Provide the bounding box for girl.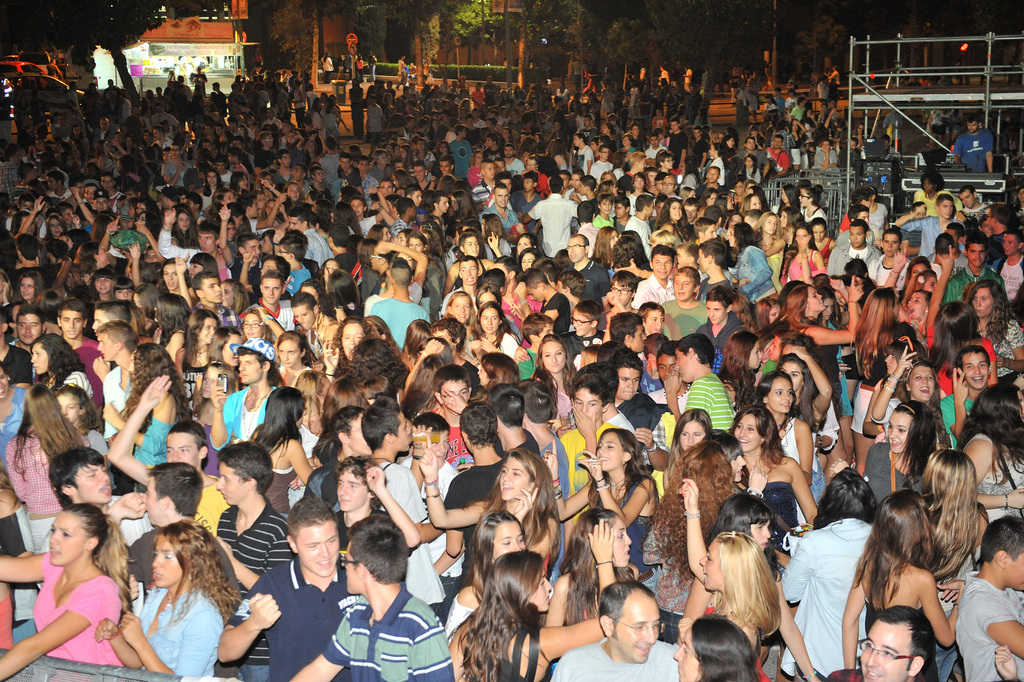
(780, 346, 829, 429).
